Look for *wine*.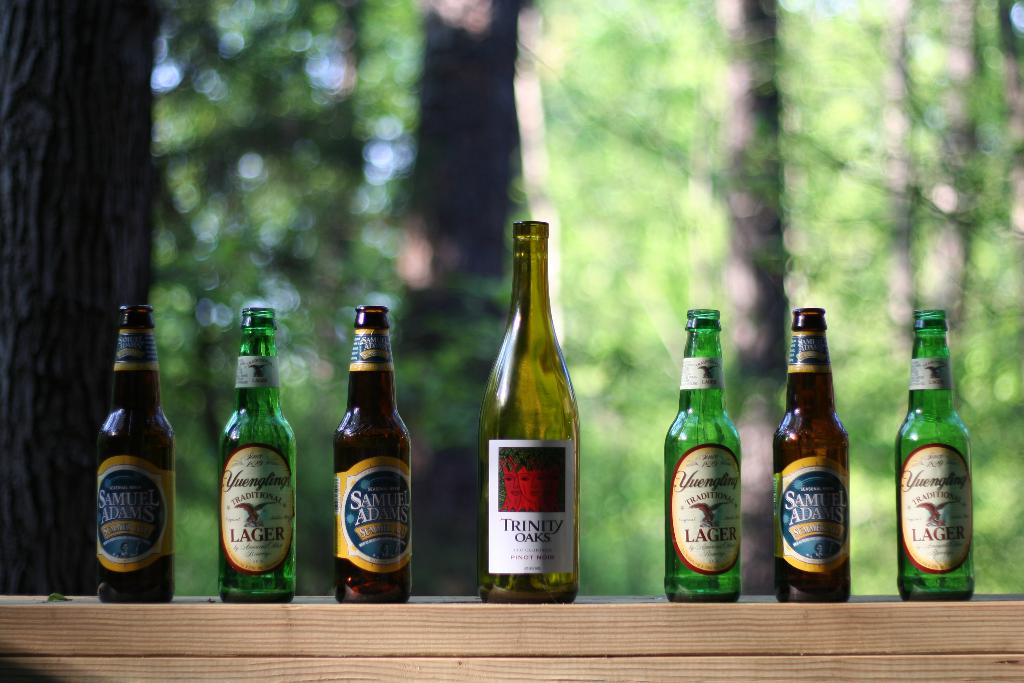
Found: box(896, 298, 971, 600).
